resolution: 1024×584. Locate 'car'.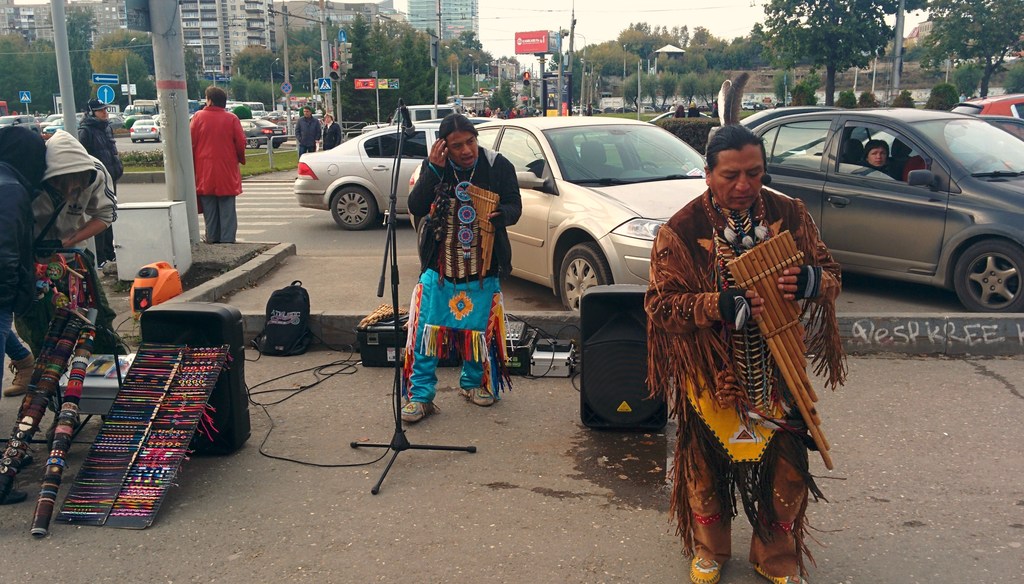
bbox(294, 117, 504, 236).
